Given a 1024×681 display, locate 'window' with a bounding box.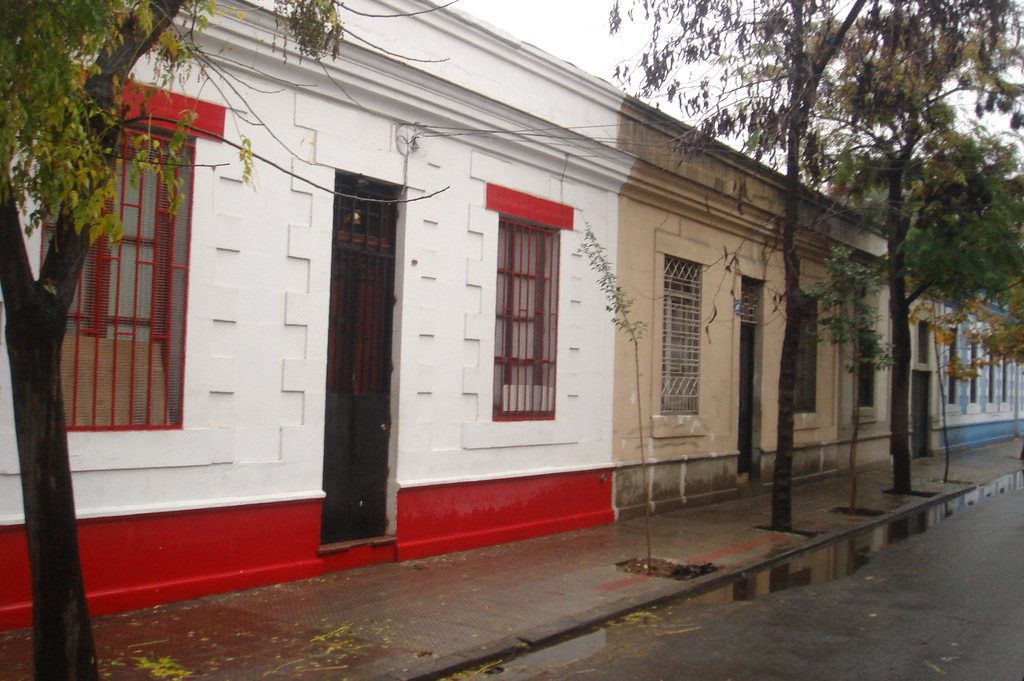
Located: 63 133 202 445.
